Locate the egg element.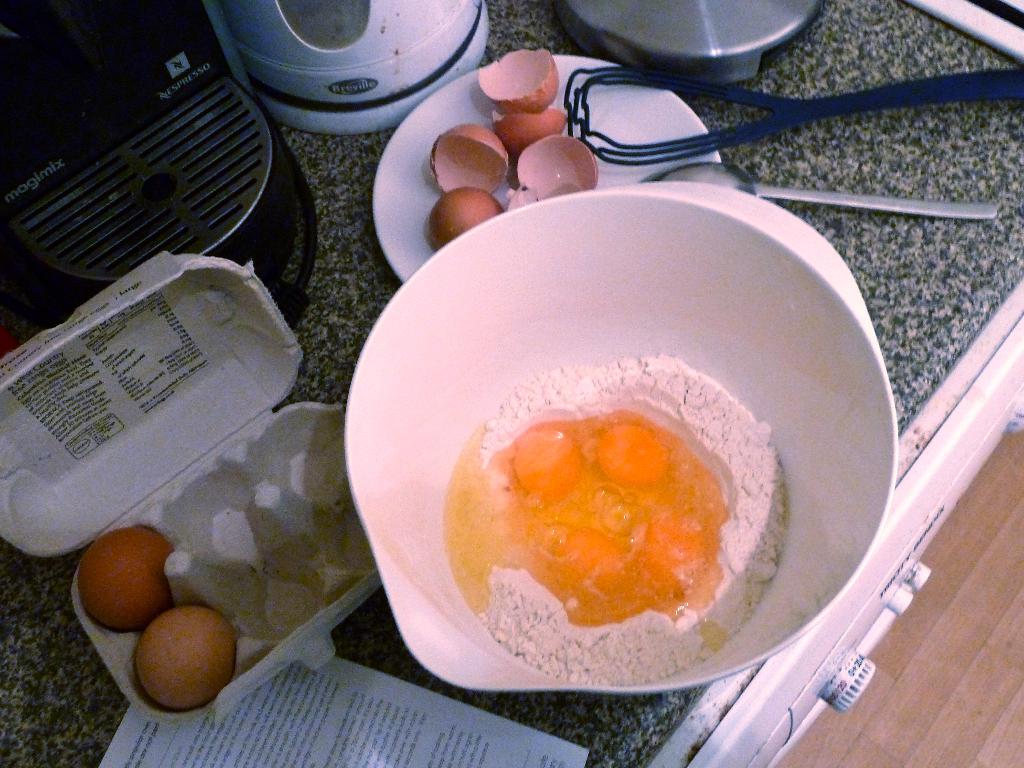
Element bbox: [left=79, top=532, right=173, bottom=631].
